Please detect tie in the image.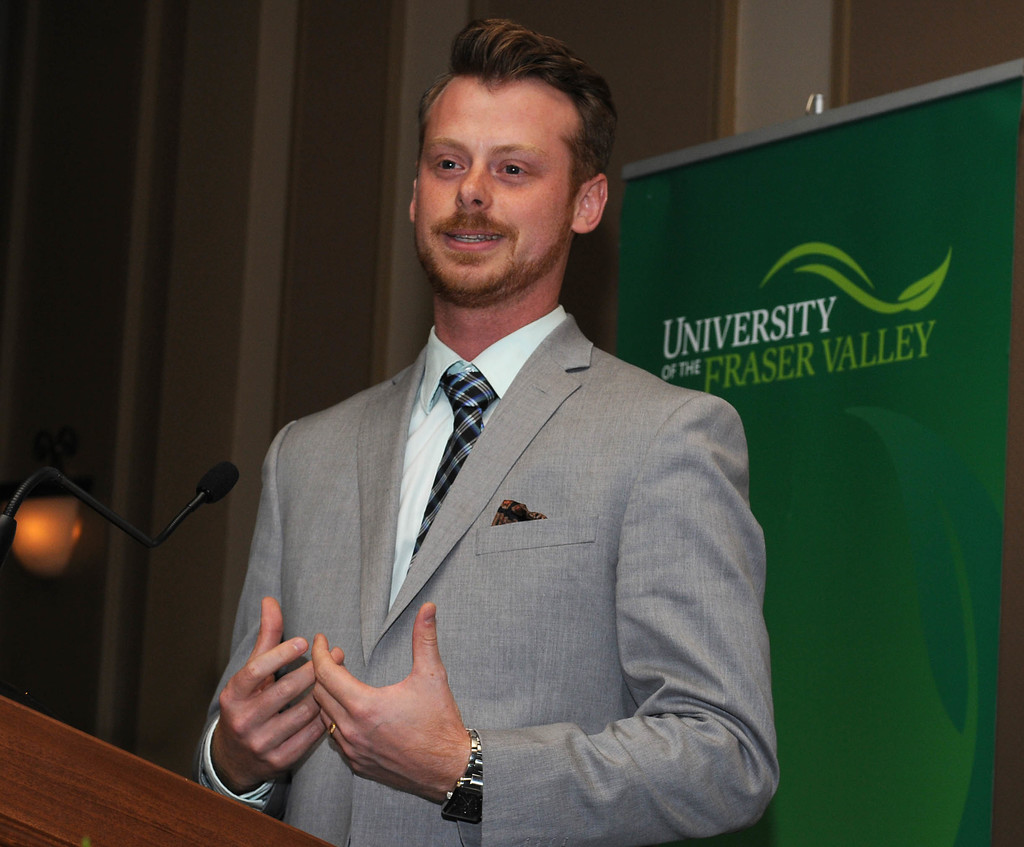
bbox=[412, 368, 495, 557].
